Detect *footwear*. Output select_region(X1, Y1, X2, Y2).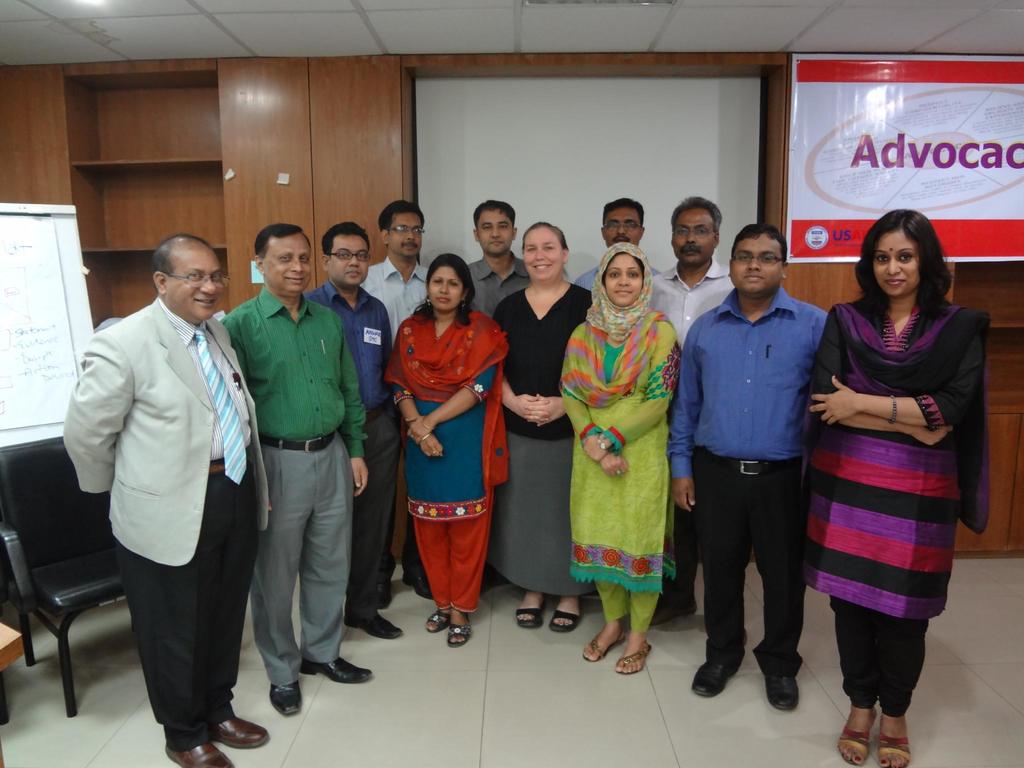
select_region(265, 676, 299, 717).
